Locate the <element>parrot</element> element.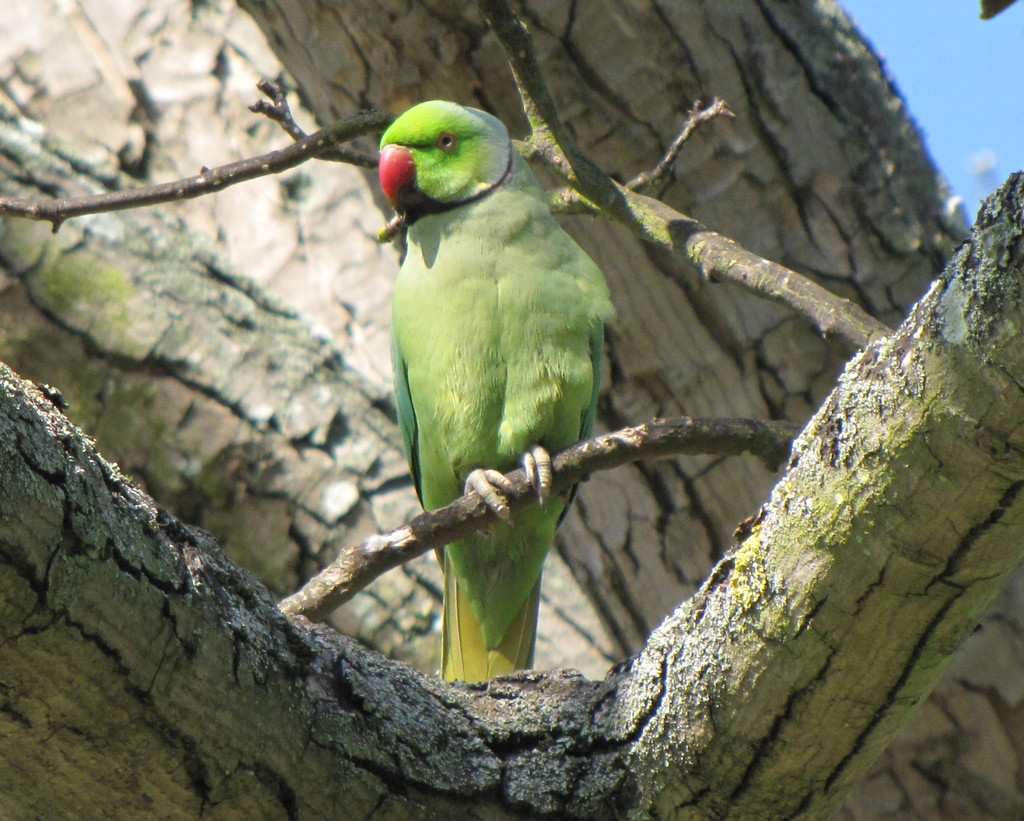
Element bbox: {"x1": 377, "y1": 99, "x2": 612, "y2": 682}.
